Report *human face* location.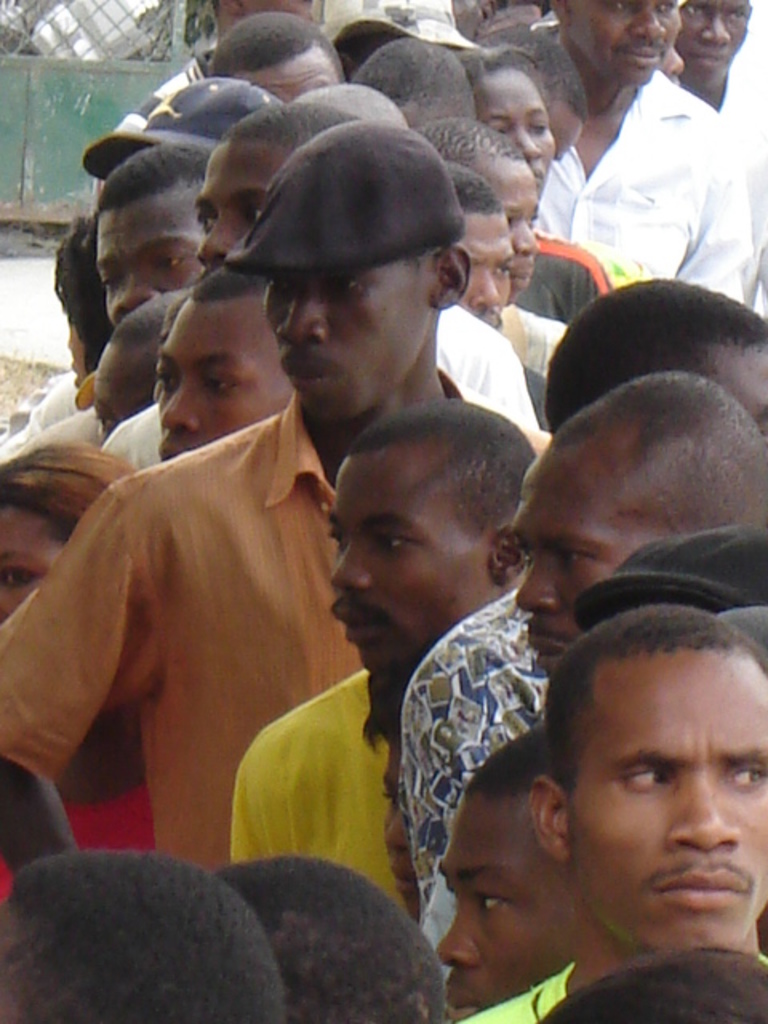
Report: {"x1": 230, "y1": 62, "x2": 336, "y2": 102}.
